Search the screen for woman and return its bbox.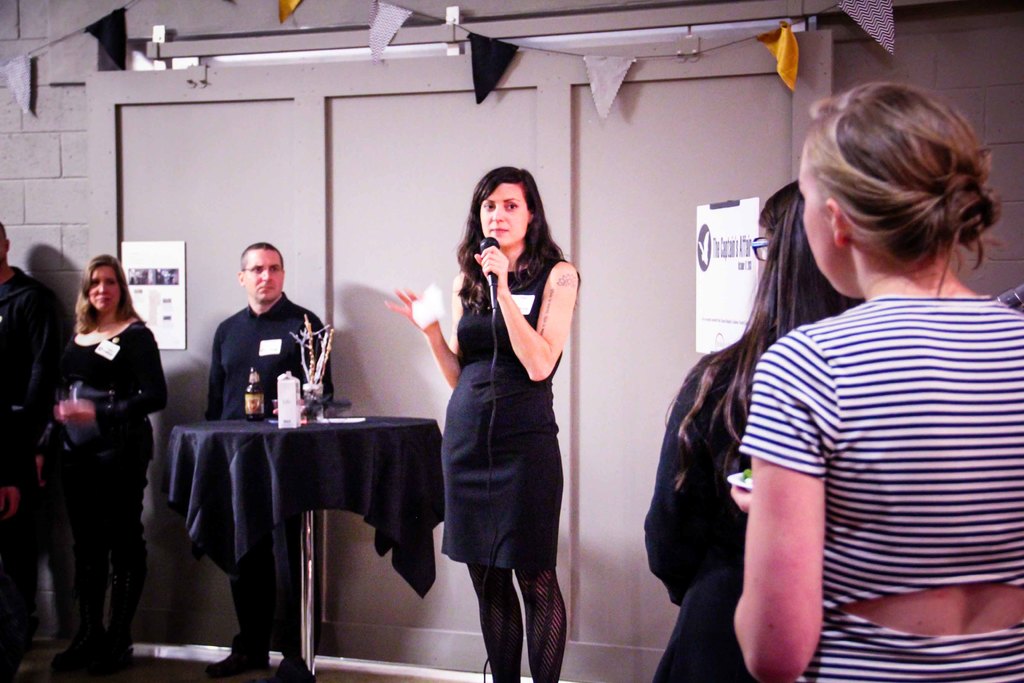
Found: l=417, t=162, r=584, b=682.
